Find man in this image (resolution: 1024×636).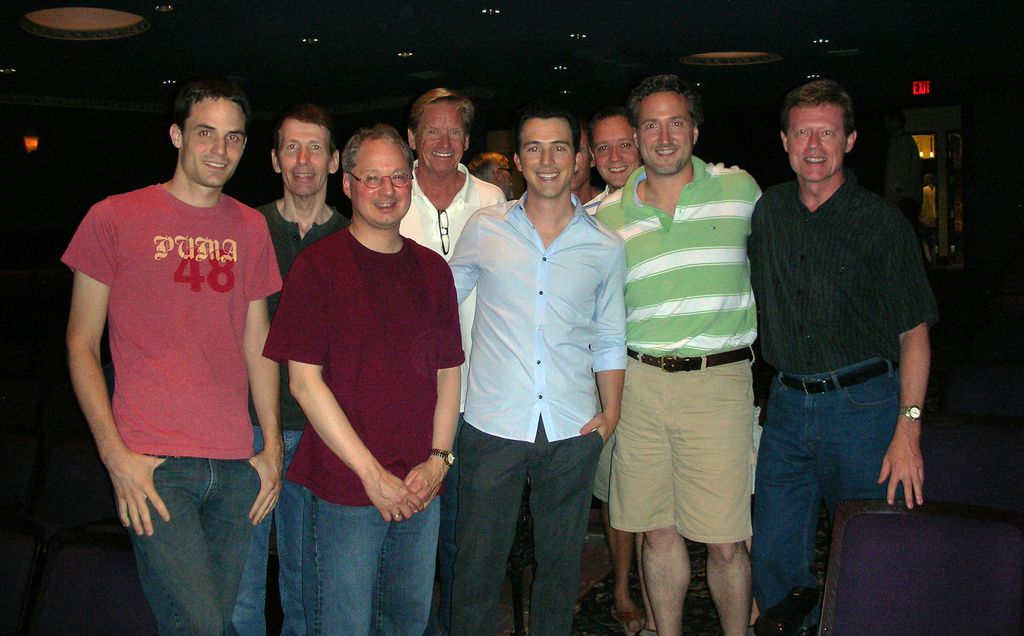
(55,76,287,635).
